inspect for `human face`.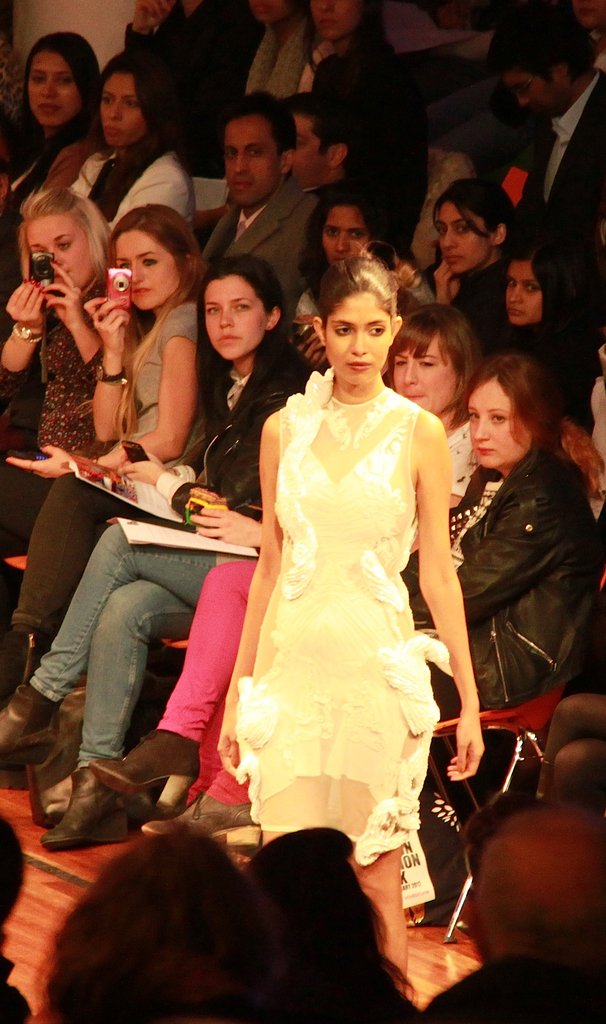
Inspection: bbox(110, 226, 180, 316).
